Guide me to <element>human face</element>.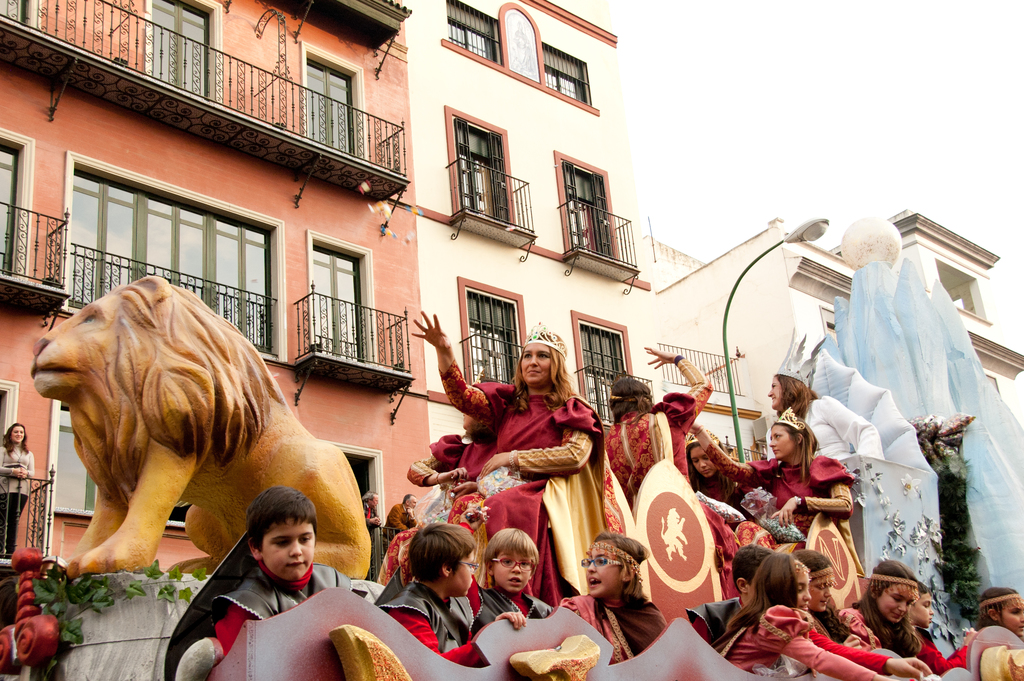
Guidance: [490, 546, 529, 588].
